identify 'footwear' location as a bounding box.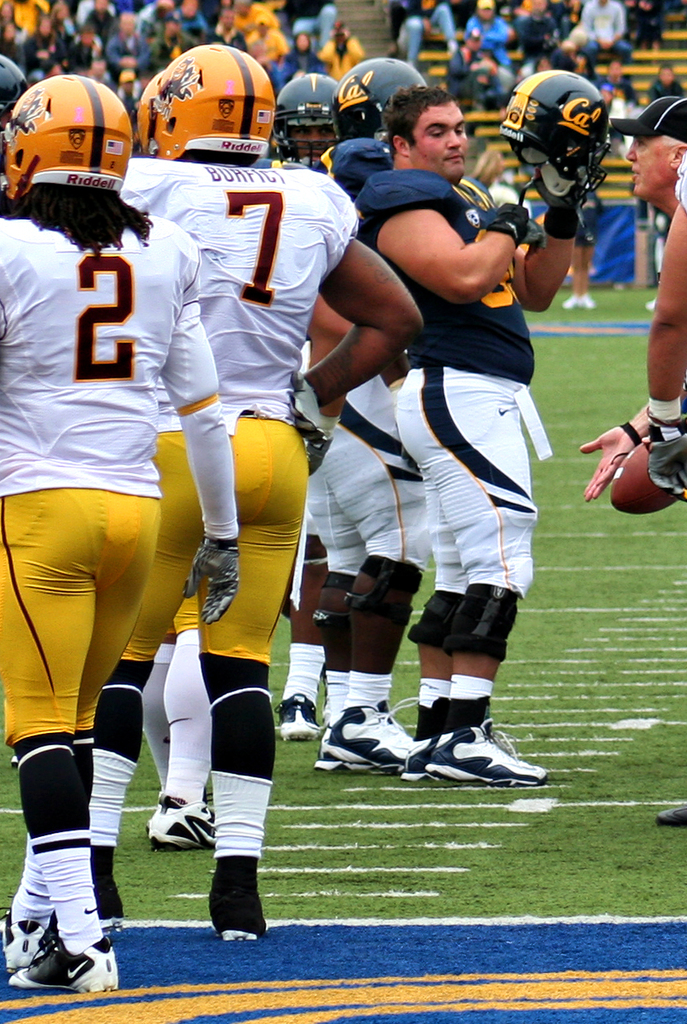
box(139, 791, 219, 855).
